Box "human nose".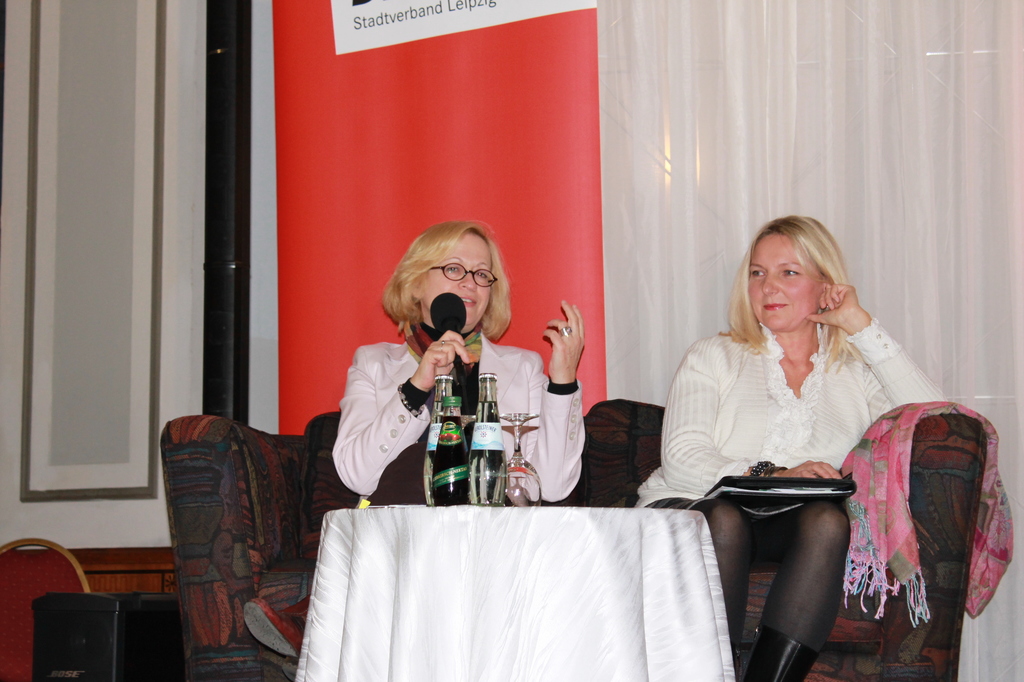
[x1=457, y1=270, x2=476, y2=289].
